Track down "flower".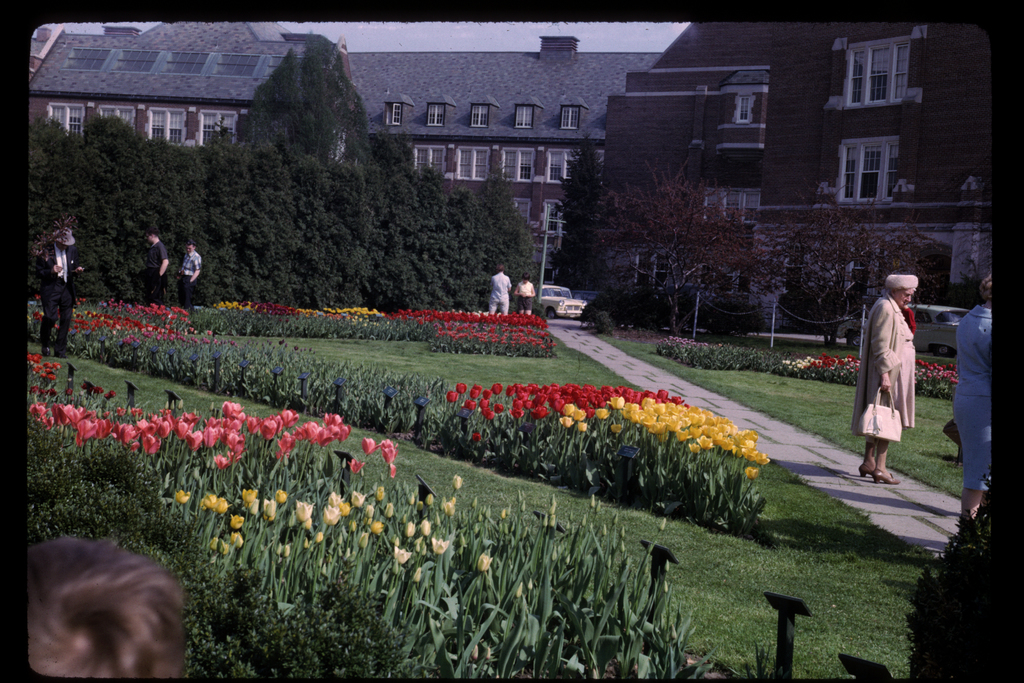
Tracked to l=210, t=536, r=220, b=554.
